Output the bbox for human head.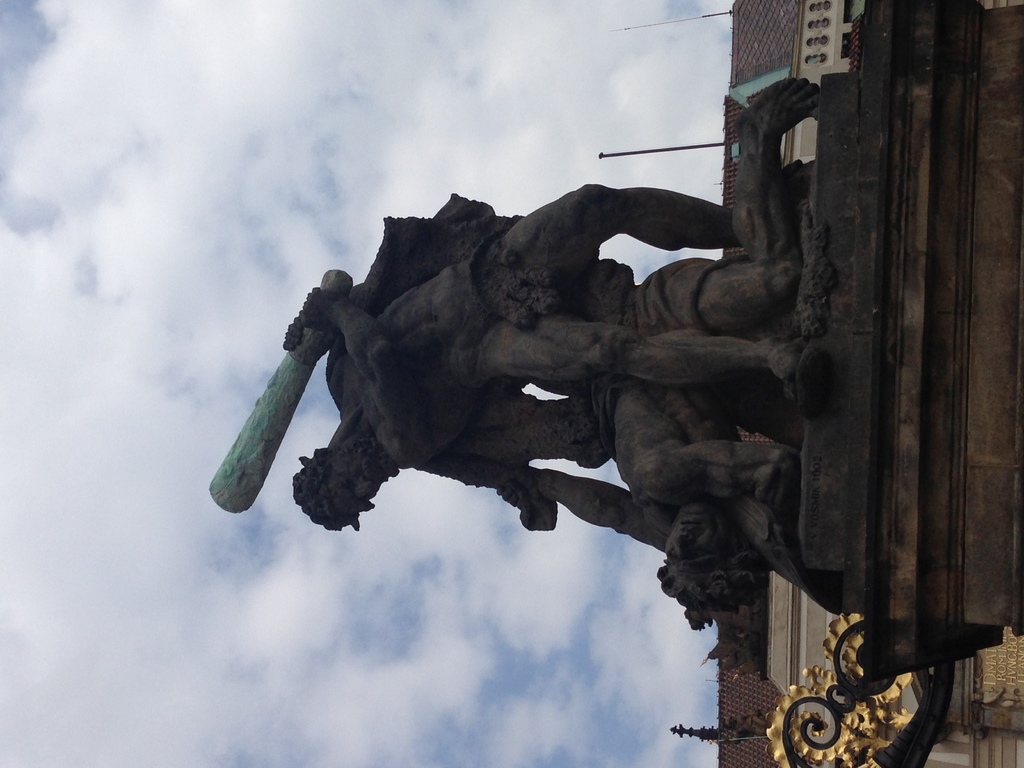
crop(293, 460, 400, 531).
